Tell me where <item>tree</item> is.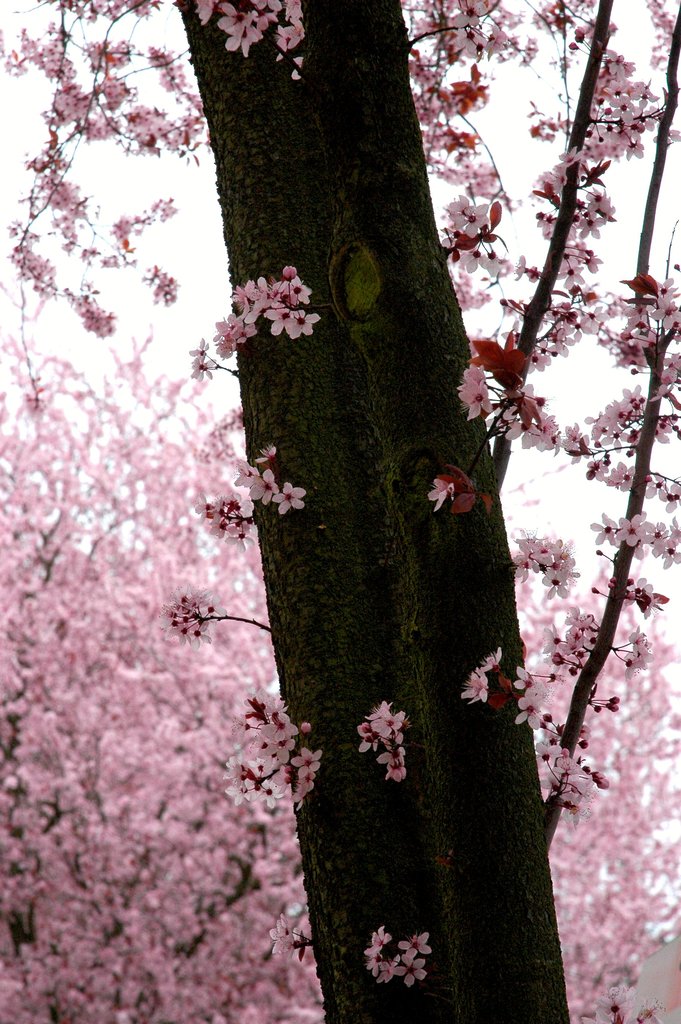
<item>tree</item> is at l=0, t=0, r=680, b=1023.
